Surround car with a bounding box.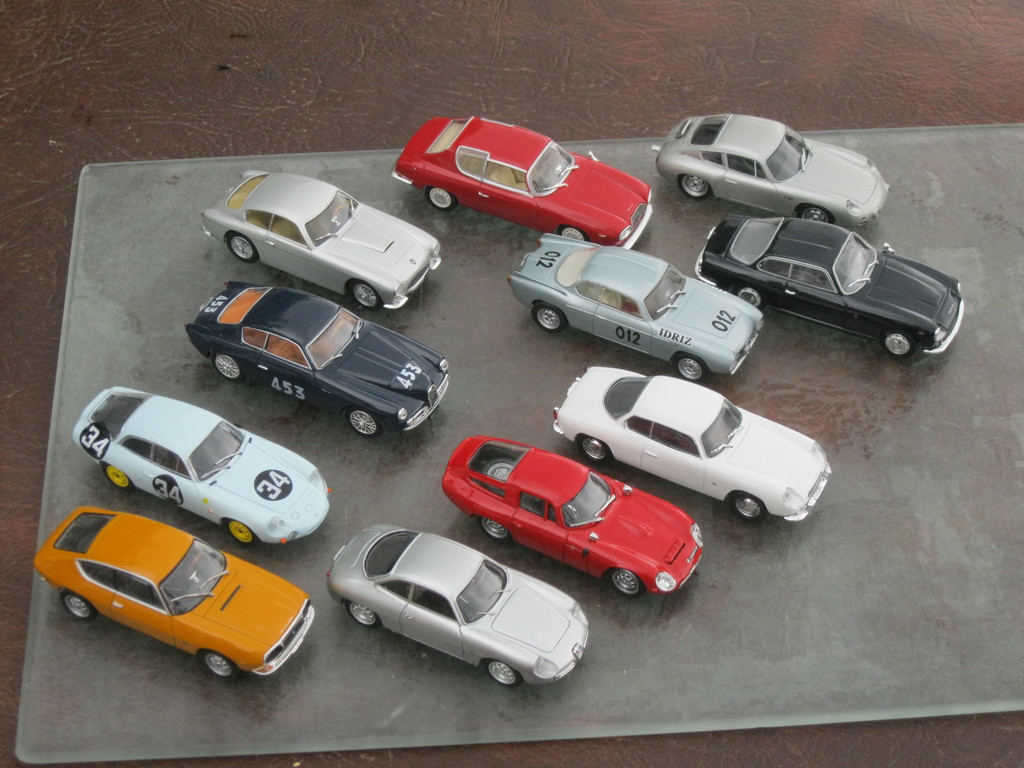
(x1=31, y1=503, x2=318, y2=688).
